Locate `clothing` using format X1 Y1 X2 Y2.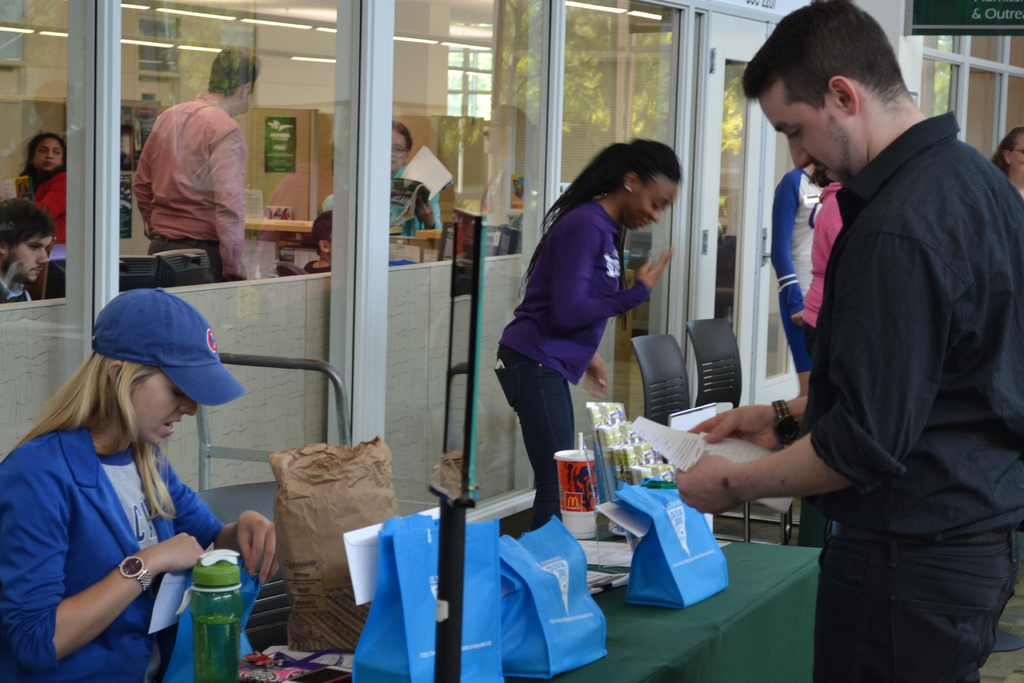
796 179 847 376.
